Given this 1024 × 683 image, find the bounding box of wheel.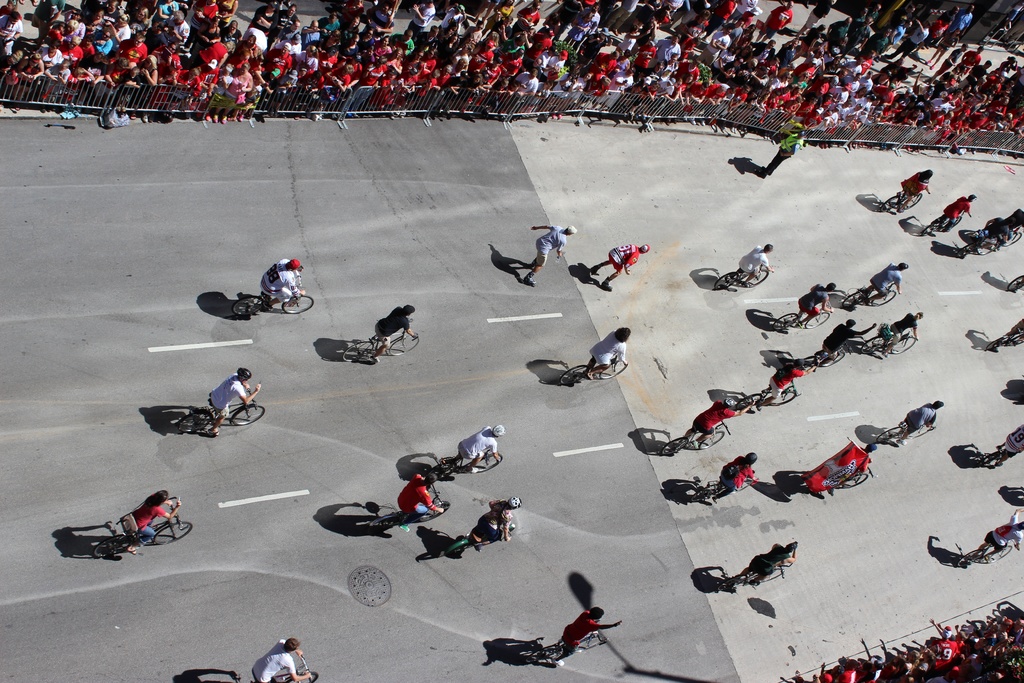
{"x1": 228, "y1": 292, "x2": 267, "y2": 320}.
